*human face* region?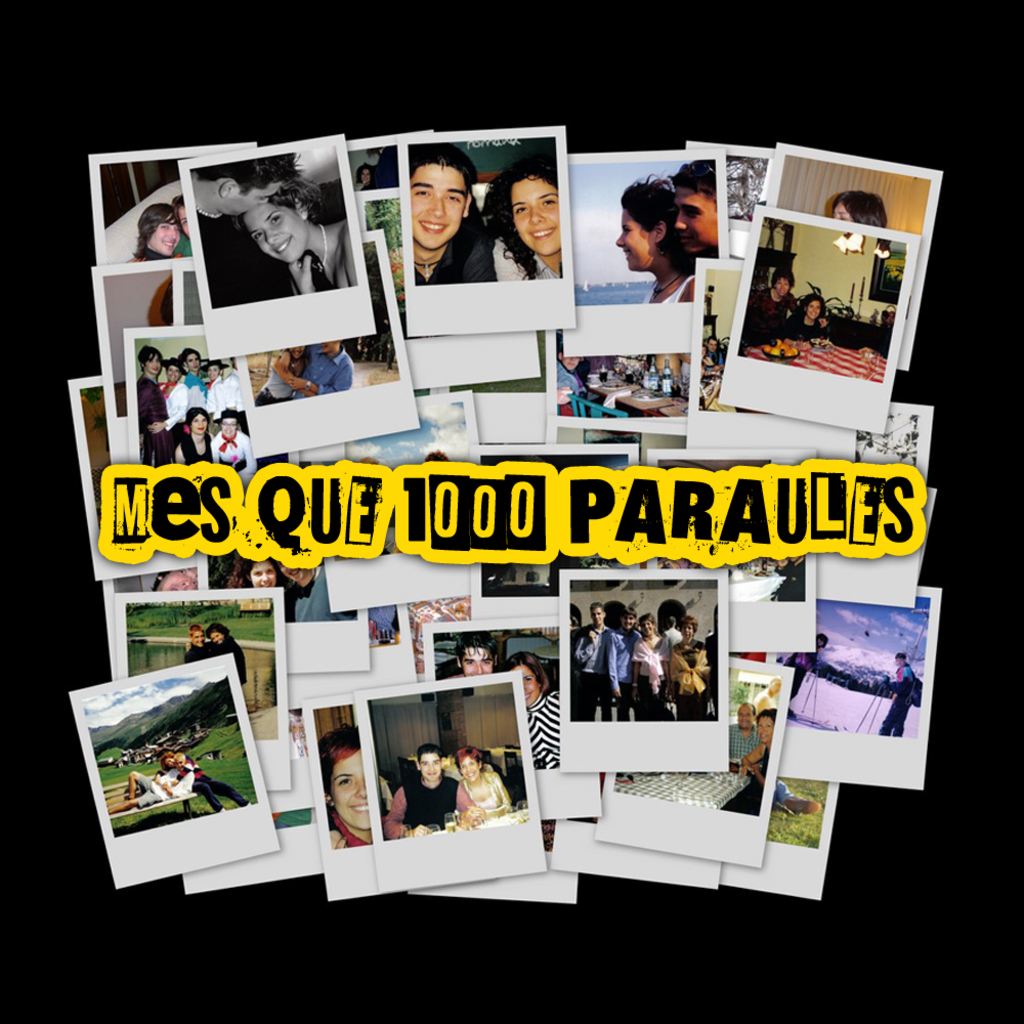
l=829, t=199, r=852, b=223
